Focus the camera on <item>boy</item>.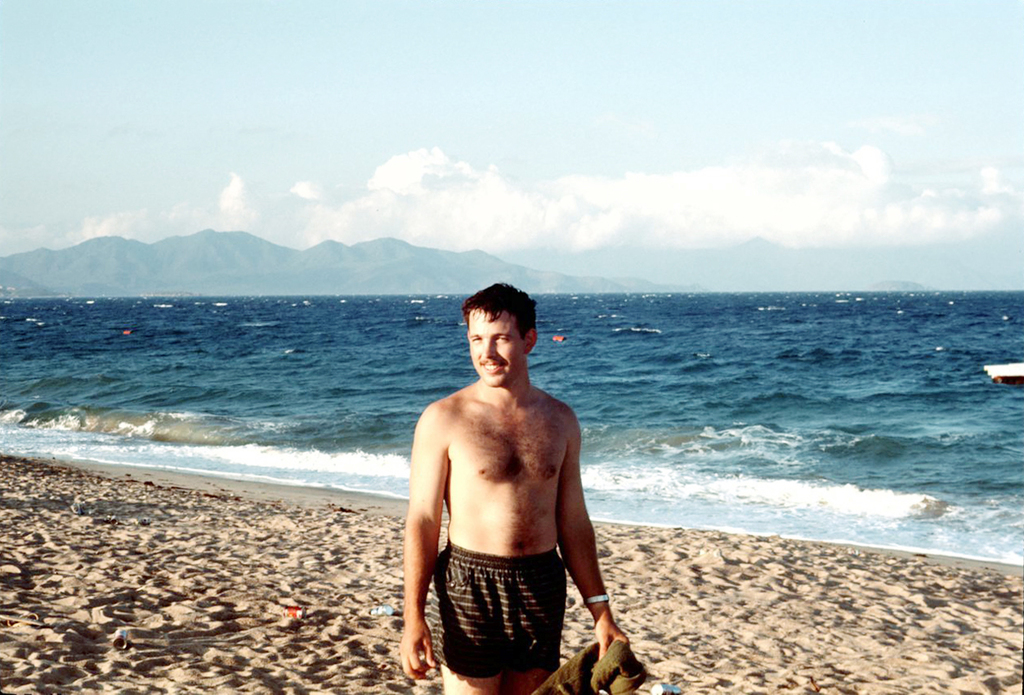
Focus region: box=[396, 276, 629, 694].
